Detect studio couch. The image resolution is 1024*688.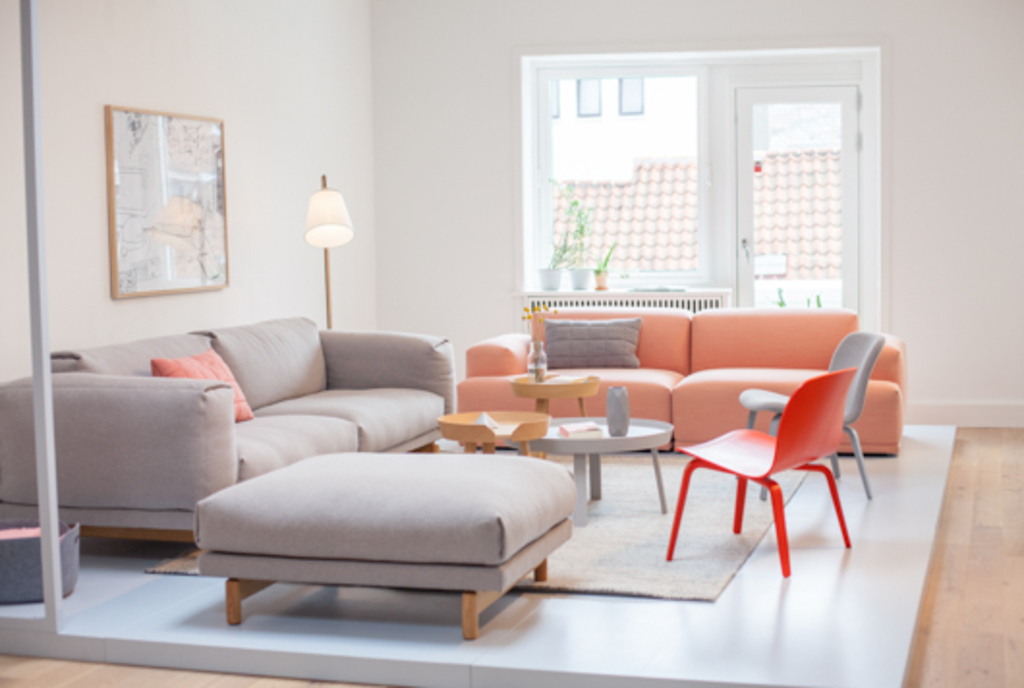
locate(458, 298, 906, 472).
